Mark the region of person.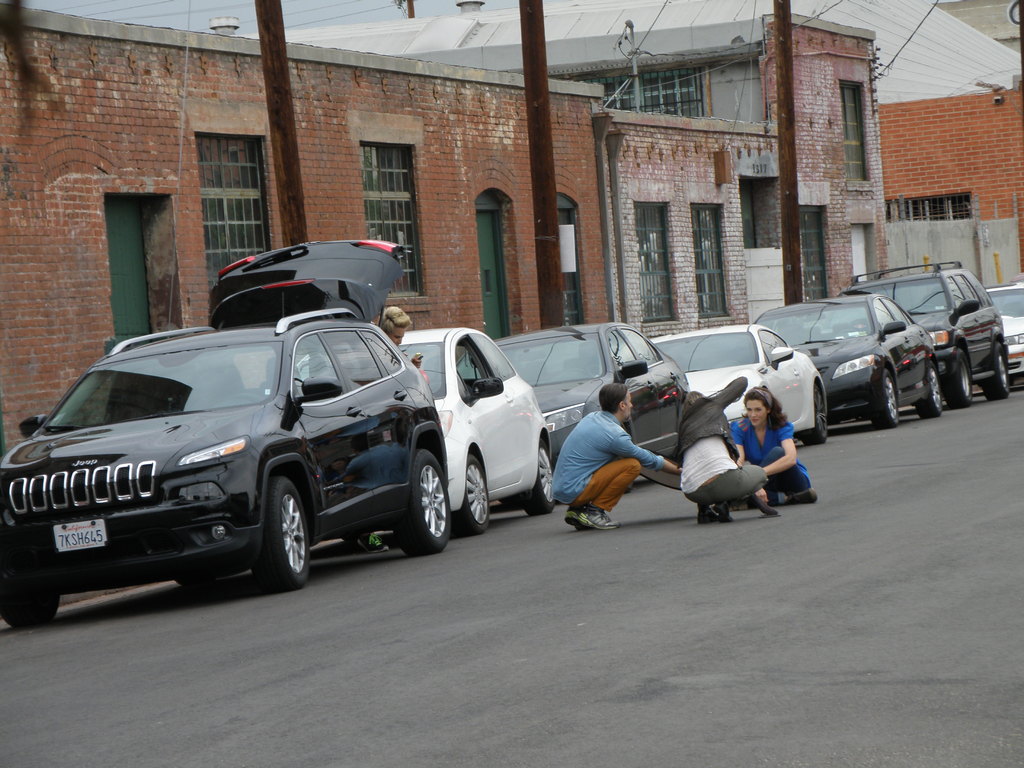
Region: (left=734, top=381, right=819, bottom=506).
